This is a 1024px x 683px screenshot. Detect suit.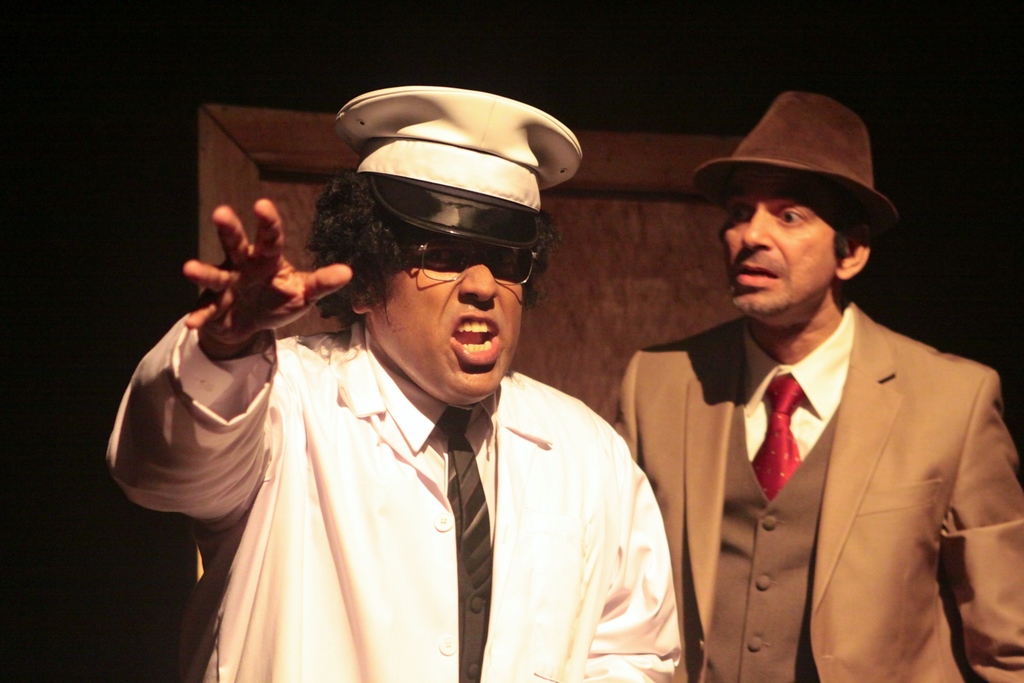
select_region(609, 290, 1023, 682).
